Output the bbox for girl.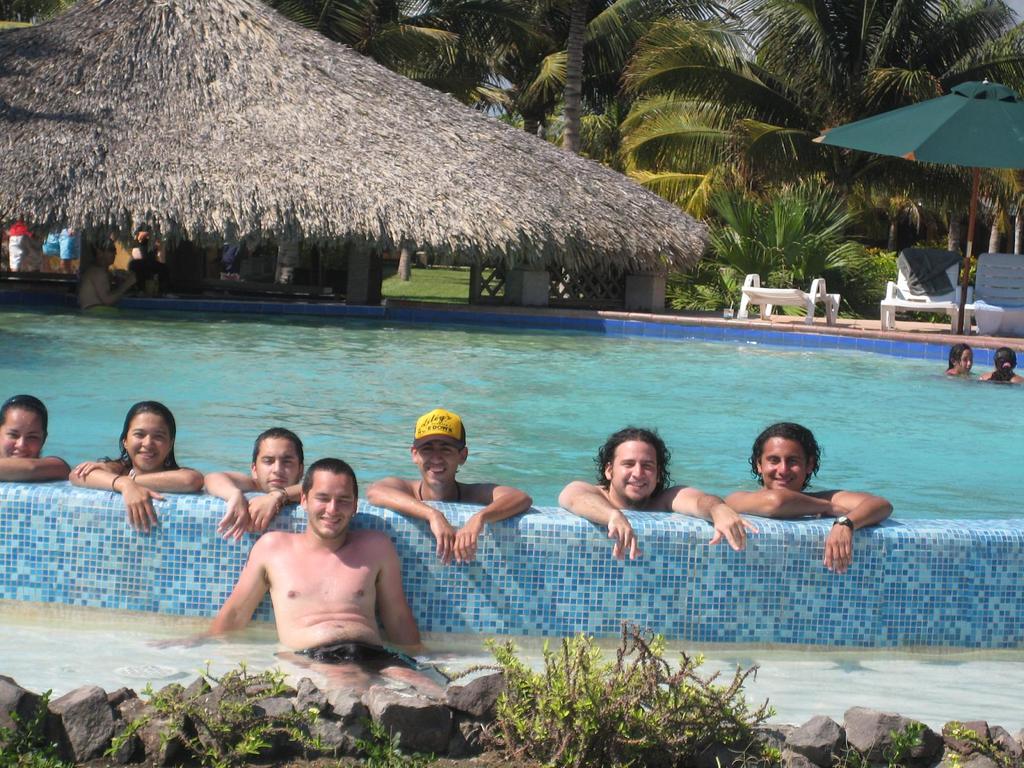
x1=60, y1=403, x2=194, y2=532.
